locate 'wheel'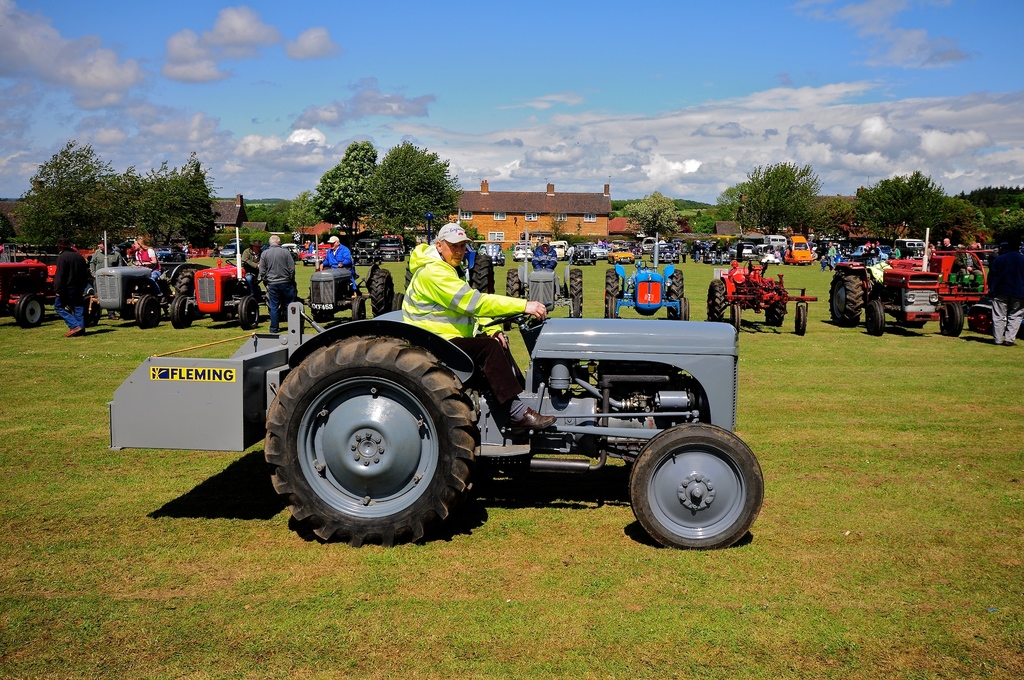
{"x1": 13, "y1": 292, "x2": 49, "y2": 330}
